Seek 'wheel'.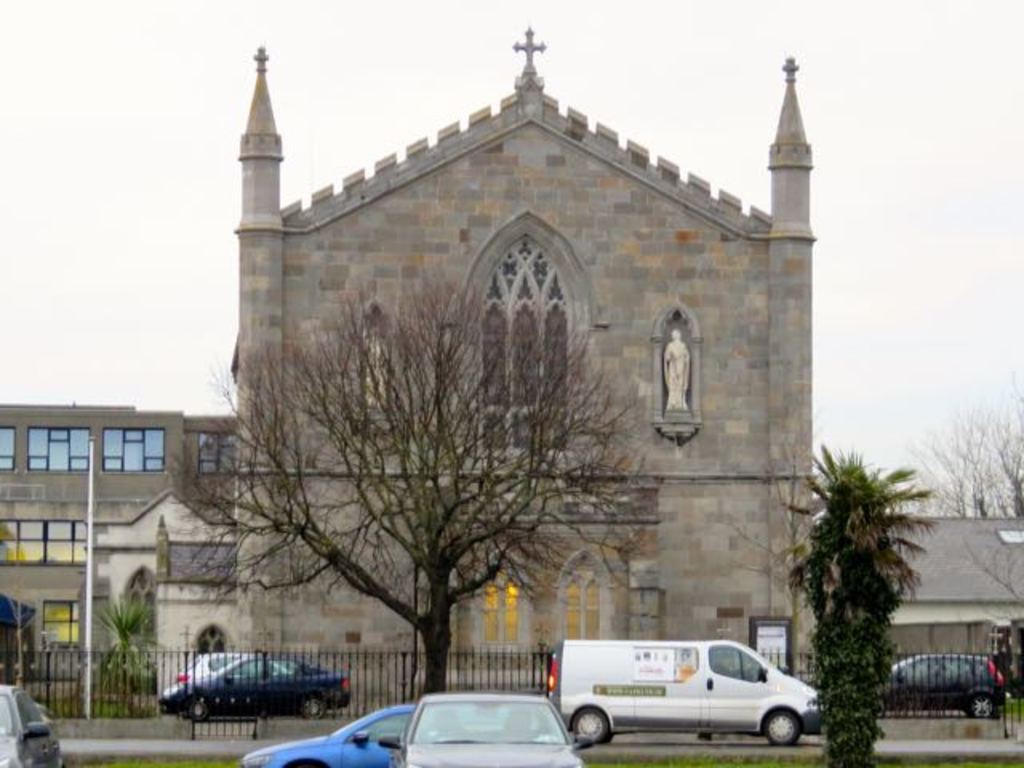
(970,693,997,718).
